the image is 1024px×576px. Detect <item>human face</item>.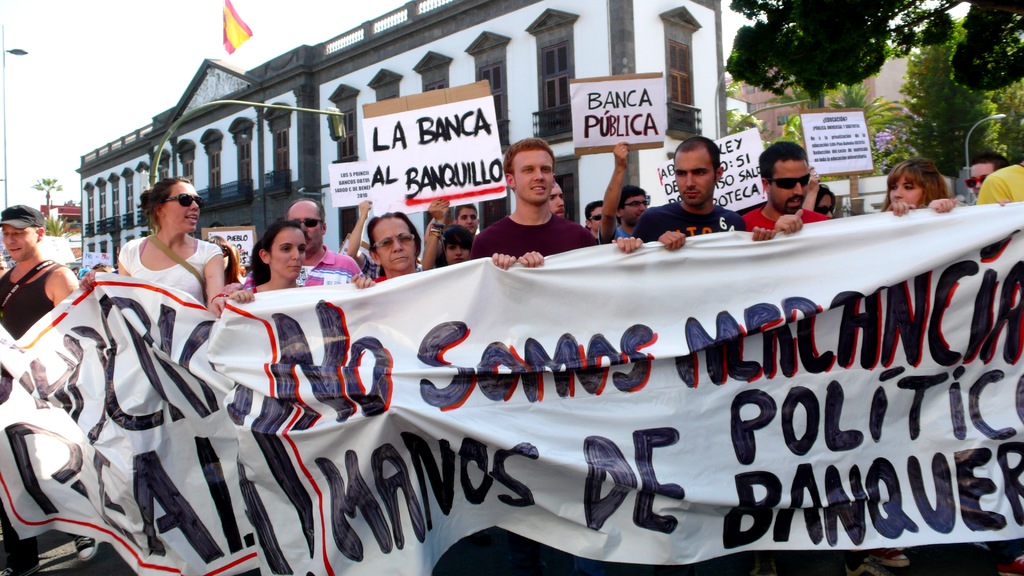
Detection: l=268, t=228, r=308, b=283.
